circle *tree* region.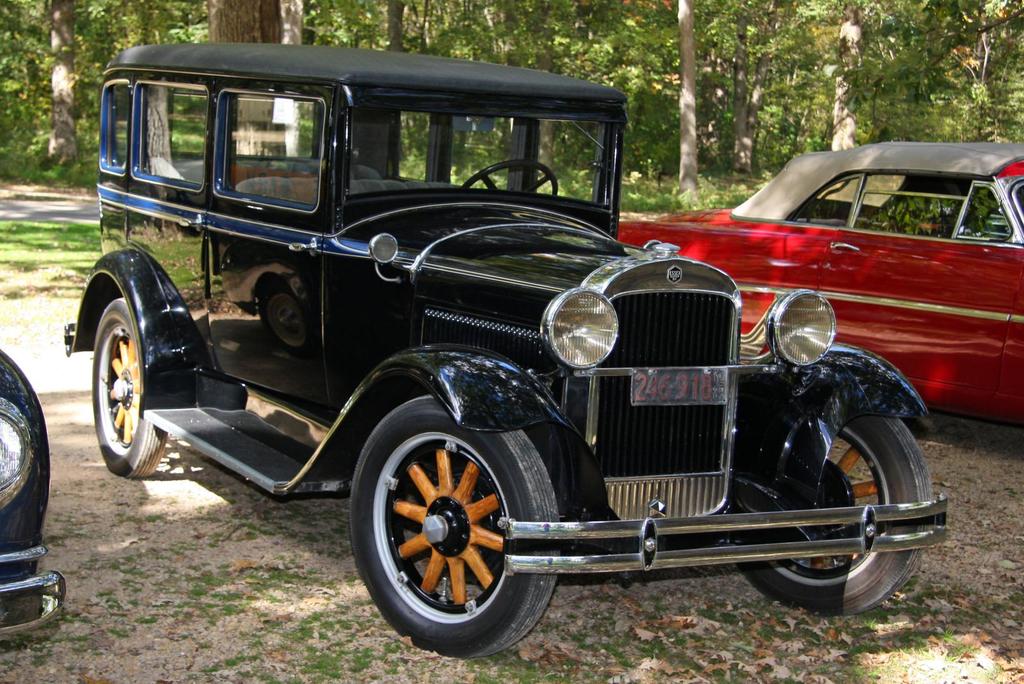
Region: (40,0,76,159).
